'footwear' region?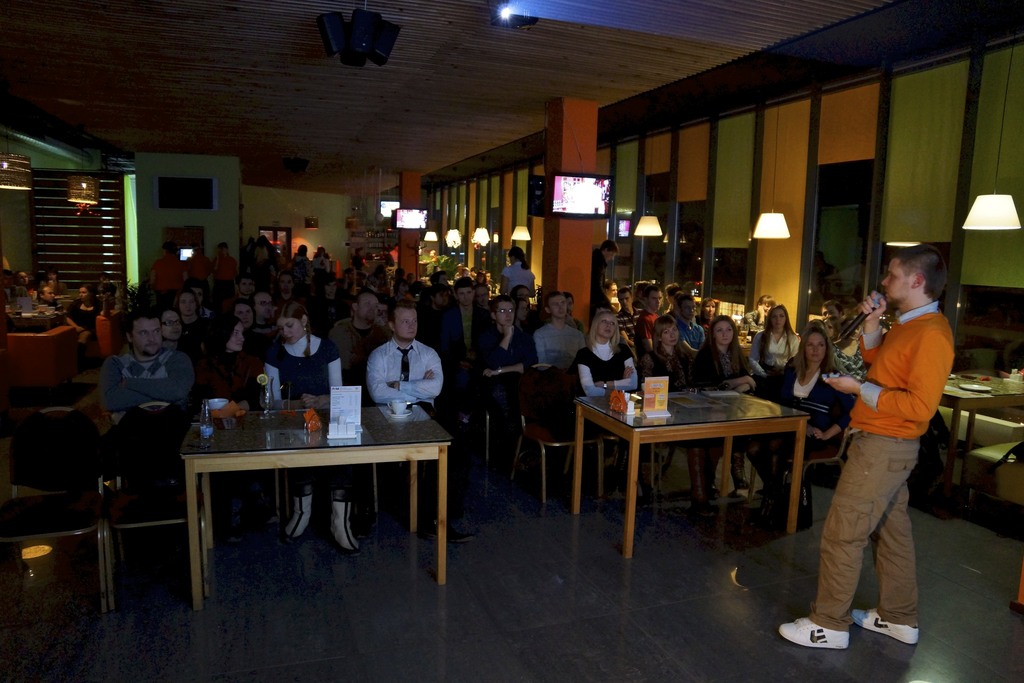
(704, 459, 732, 500)
